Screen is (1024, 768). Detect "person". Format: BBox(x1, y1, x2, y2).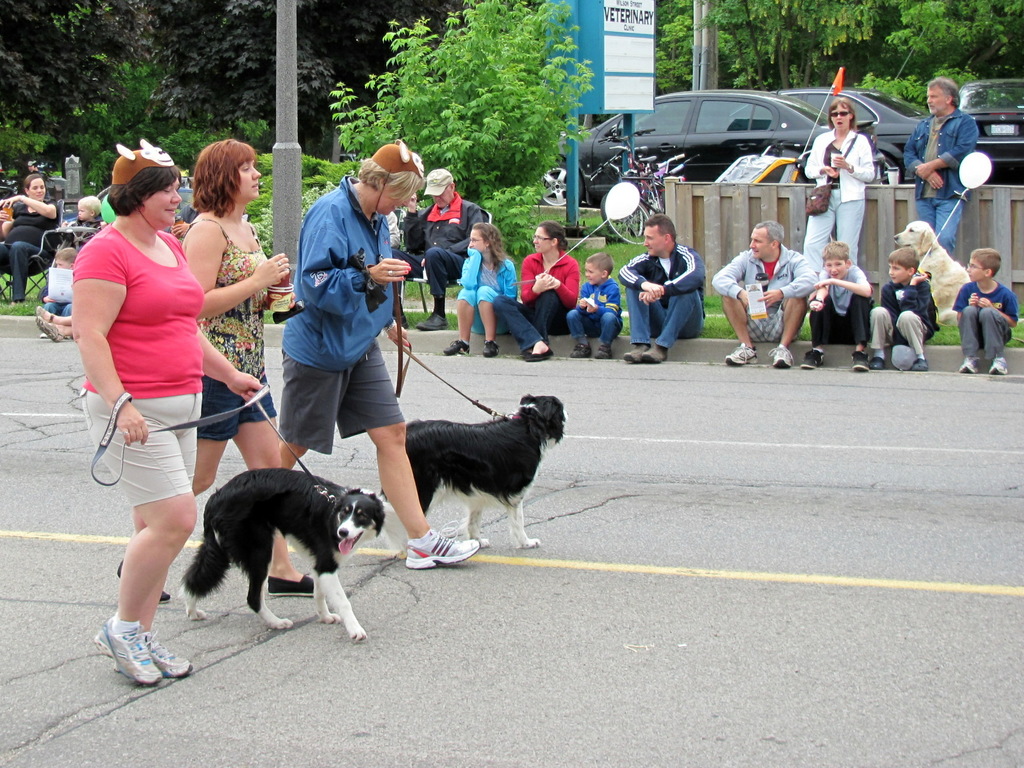
BBox(442, 223, 518, 360).
